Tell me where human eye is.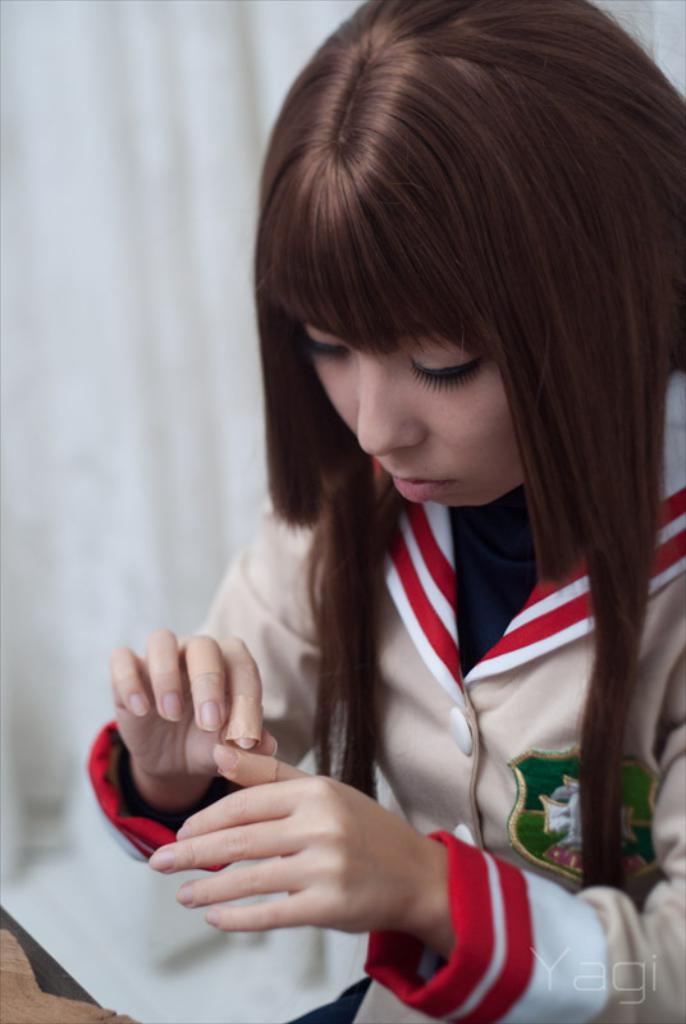
human eye is at (x1=402, y1=335, x2=483, y2=394).
